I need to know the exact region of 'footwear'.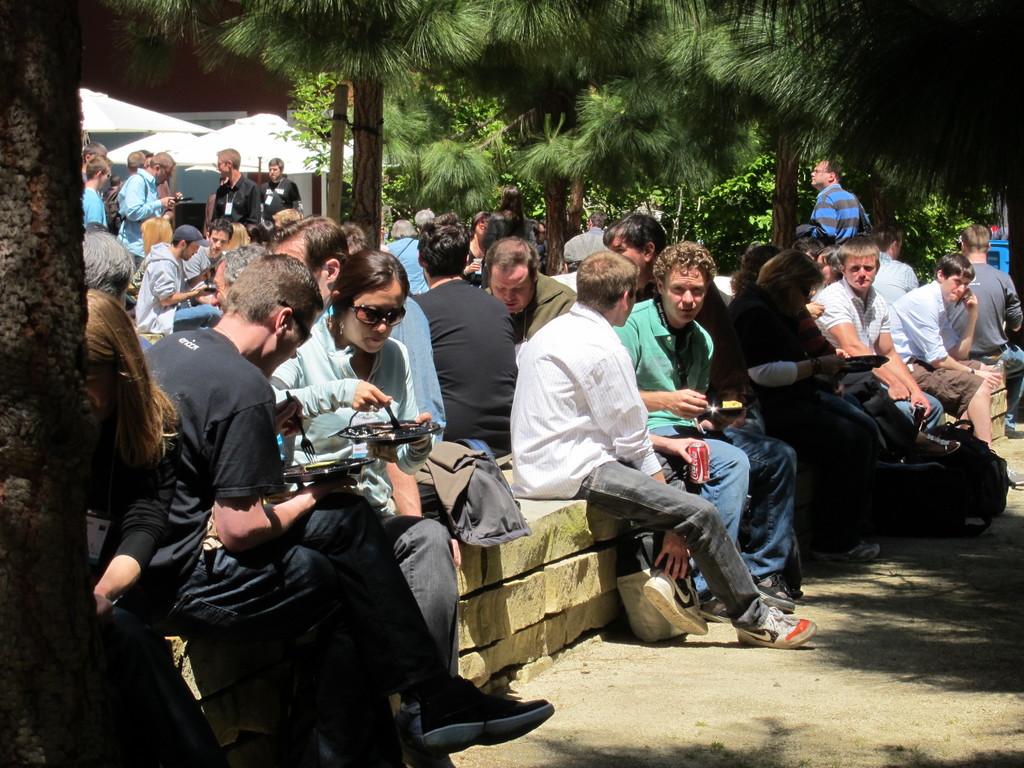
Region: (left=747, top=570, right=801, bottom=616).
